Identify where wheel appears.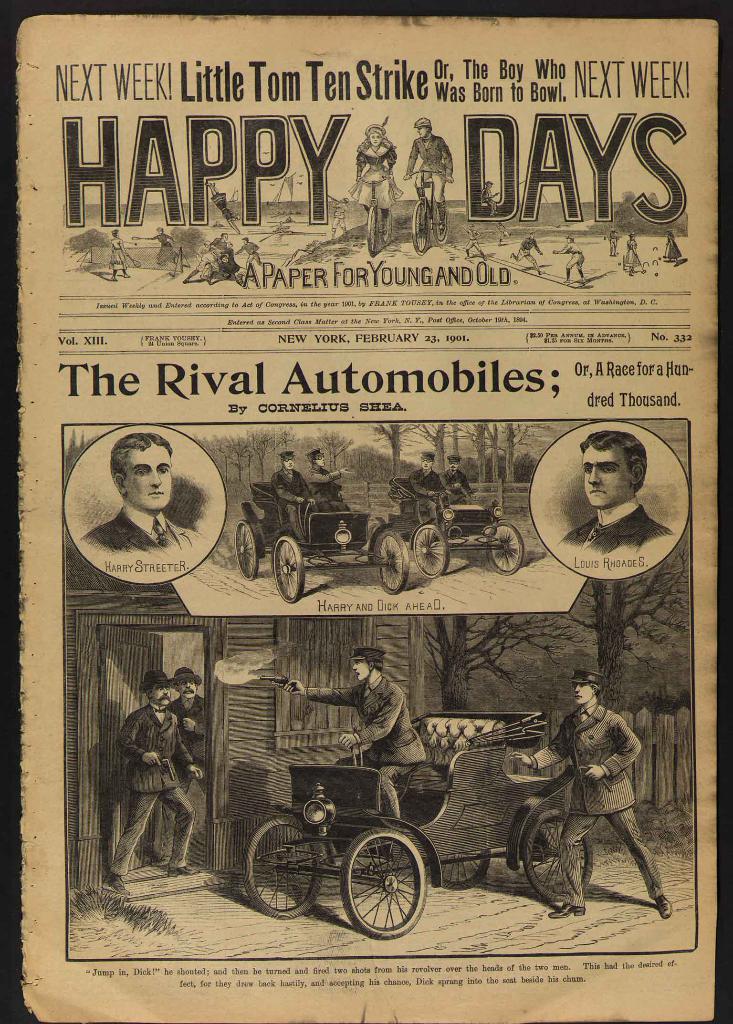
Appears at [x1=406, y1=525, x2=450, y2=576].
